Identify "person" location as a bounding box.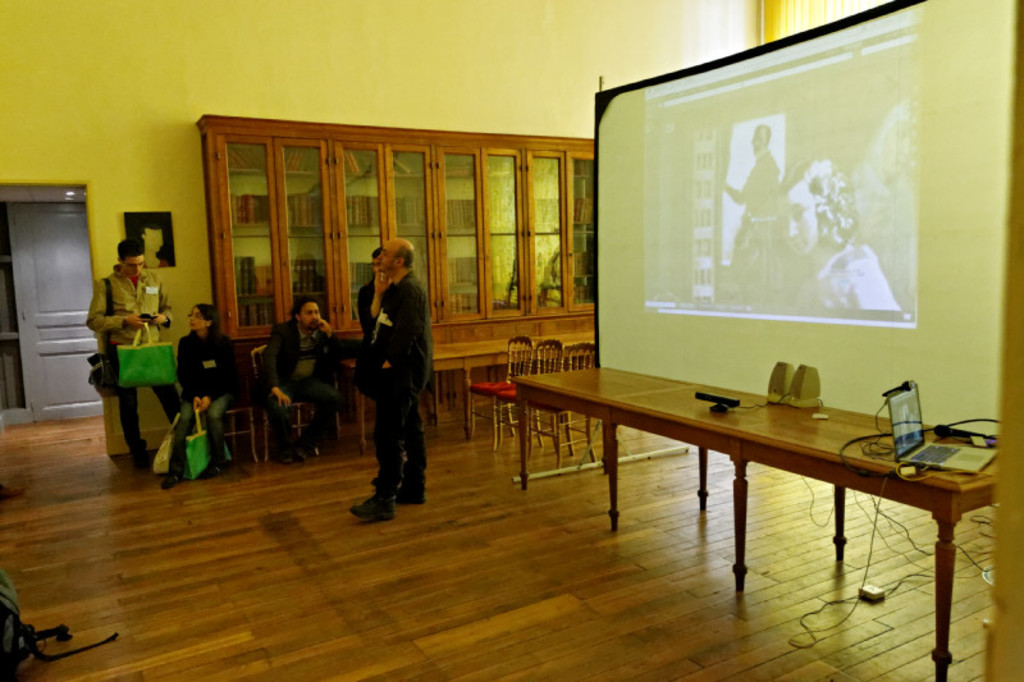
169, 302, 244, 493.
